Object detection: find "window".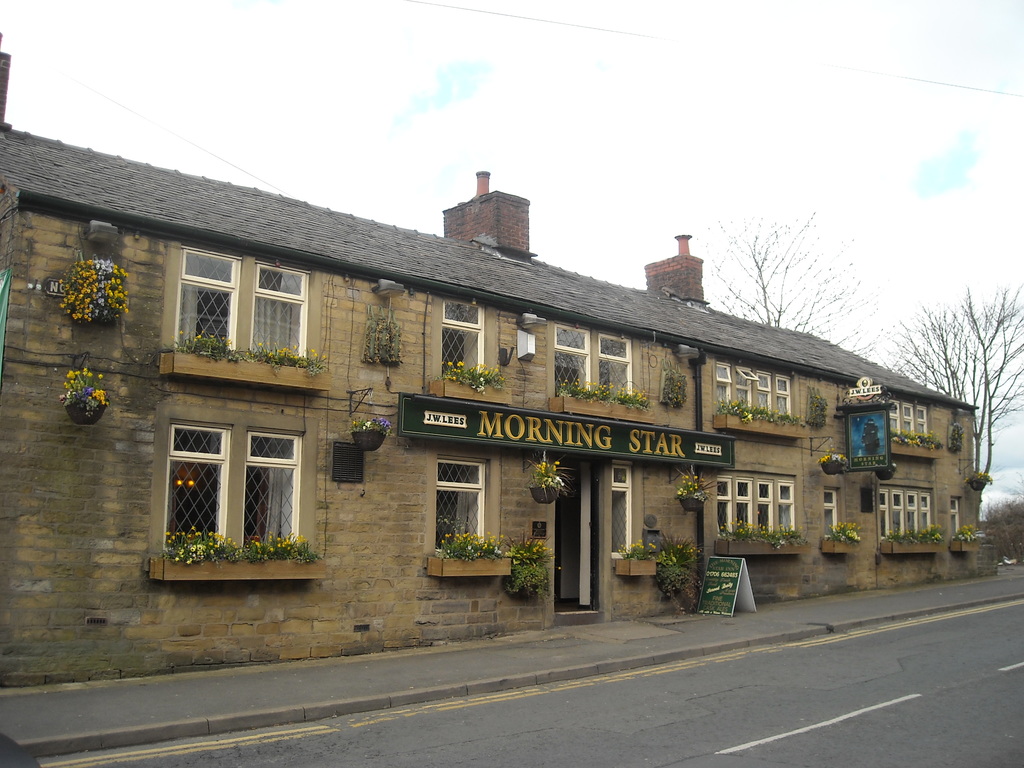
(903, 404, 911, 442).
